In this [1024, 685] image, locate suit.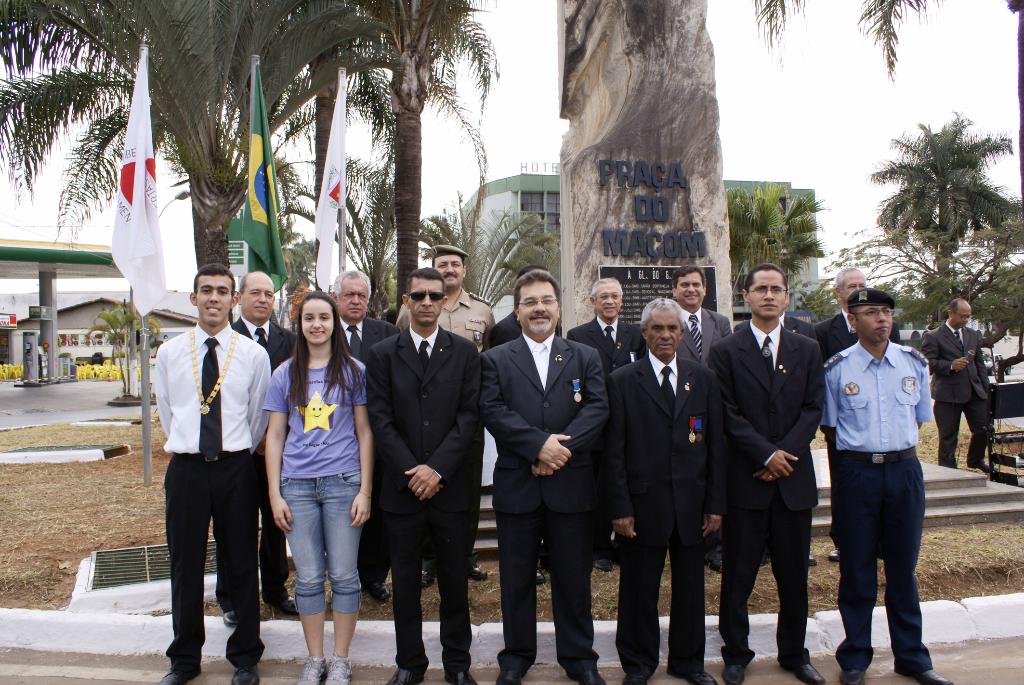
Bounding box: left=924, top=319, right=990, bottom=462.
